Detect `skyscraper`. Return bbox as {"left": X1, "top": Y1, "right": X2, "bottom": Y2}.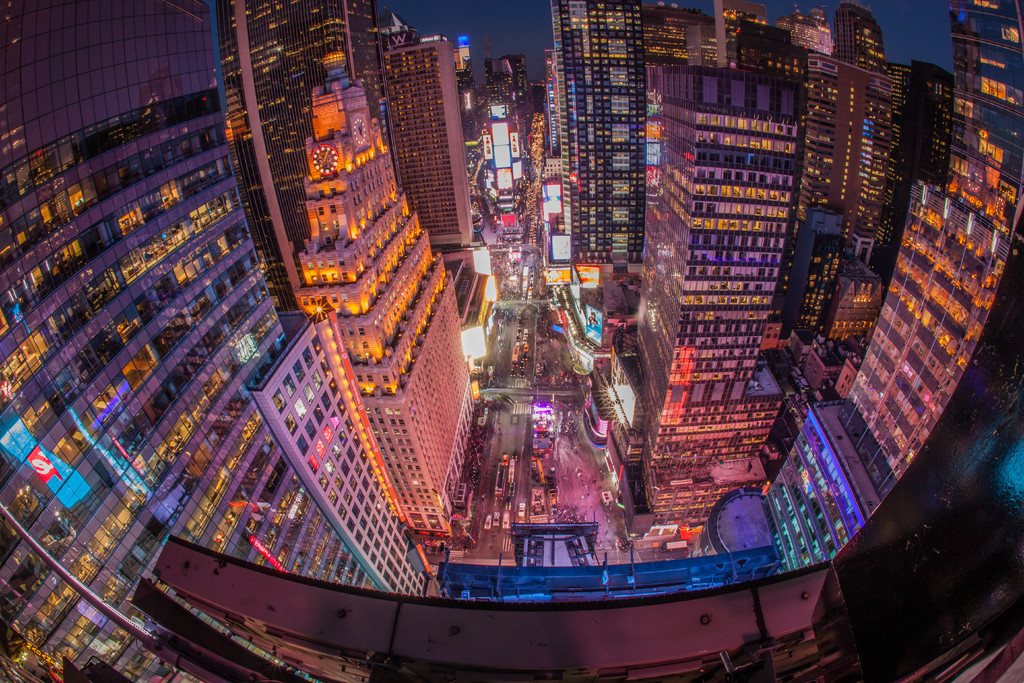
{"left": 552, "top": 0, "right": 648, "bottom": 266}.
